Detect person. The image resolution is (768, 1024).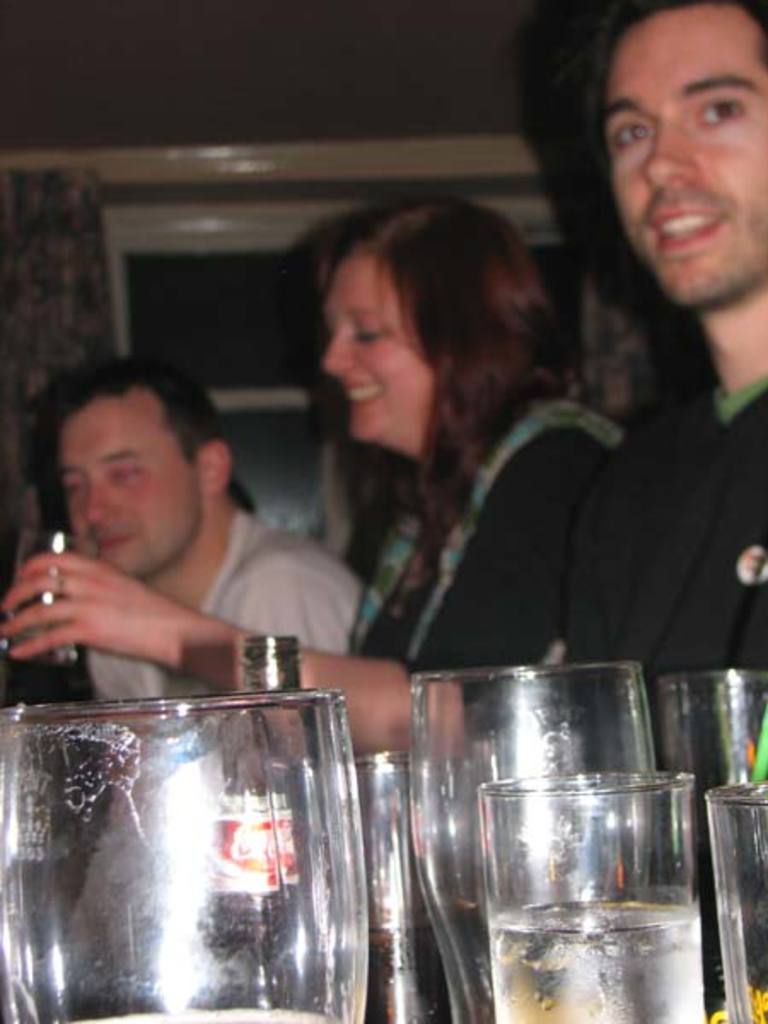
x1=68, y1=348, x2=362, y2=983.
